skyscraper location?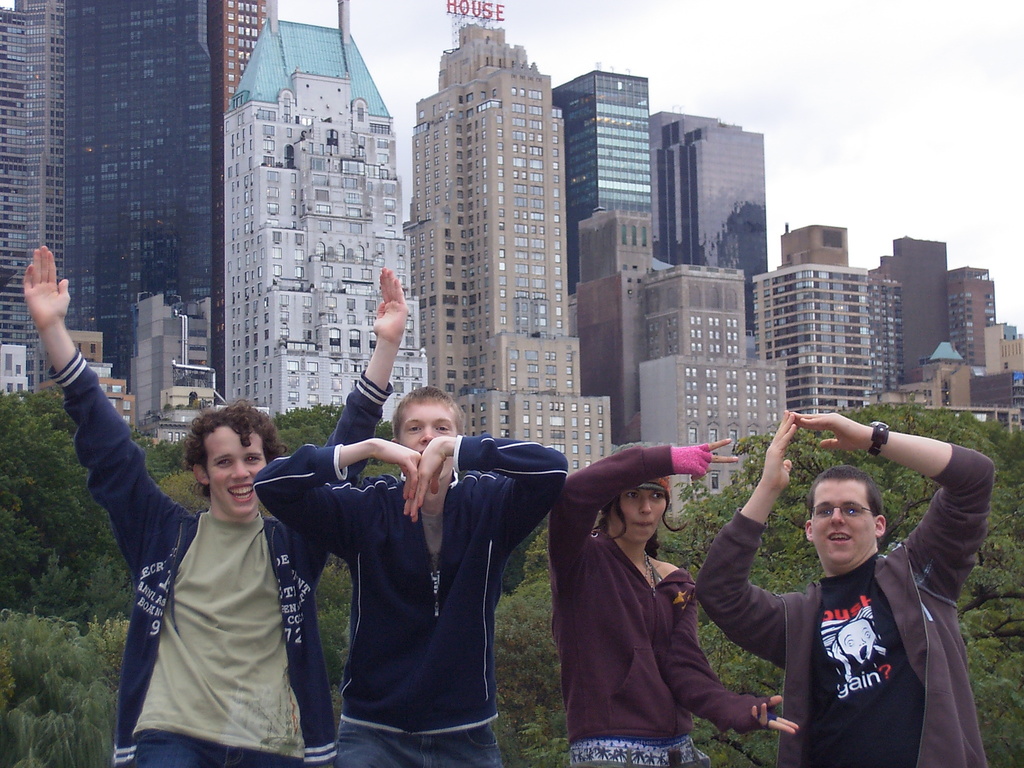
[73,0,220,363]
